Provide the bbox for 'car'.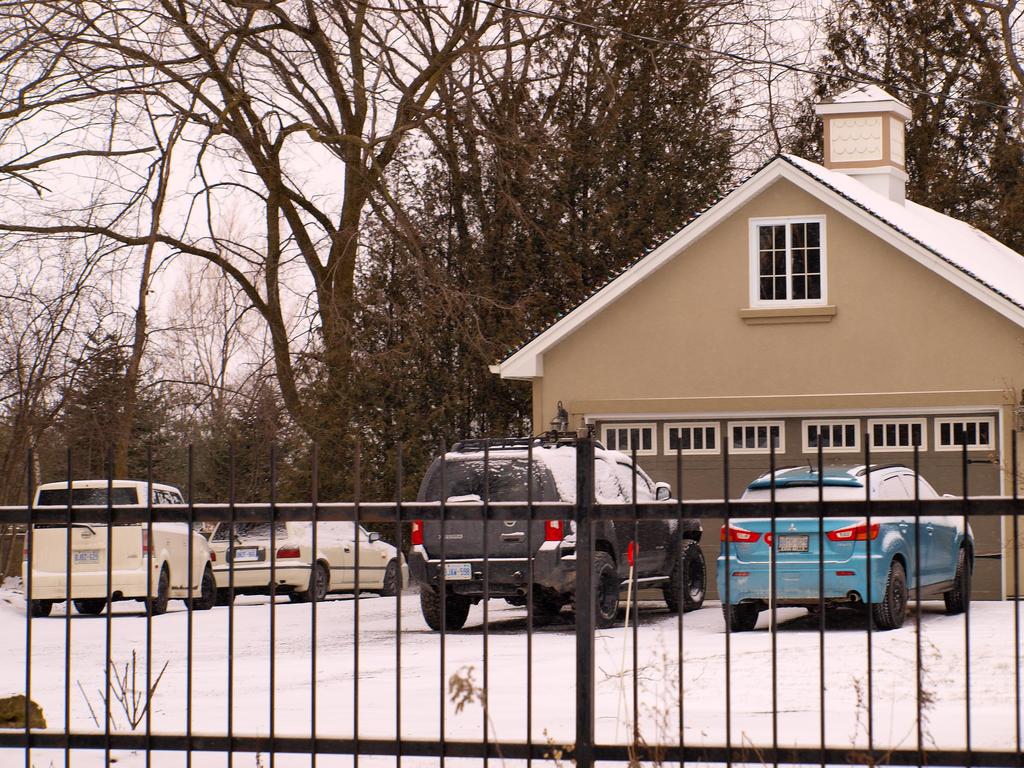
{"left": 17, "top": 474, "right": 218, "bottom": 614}.
